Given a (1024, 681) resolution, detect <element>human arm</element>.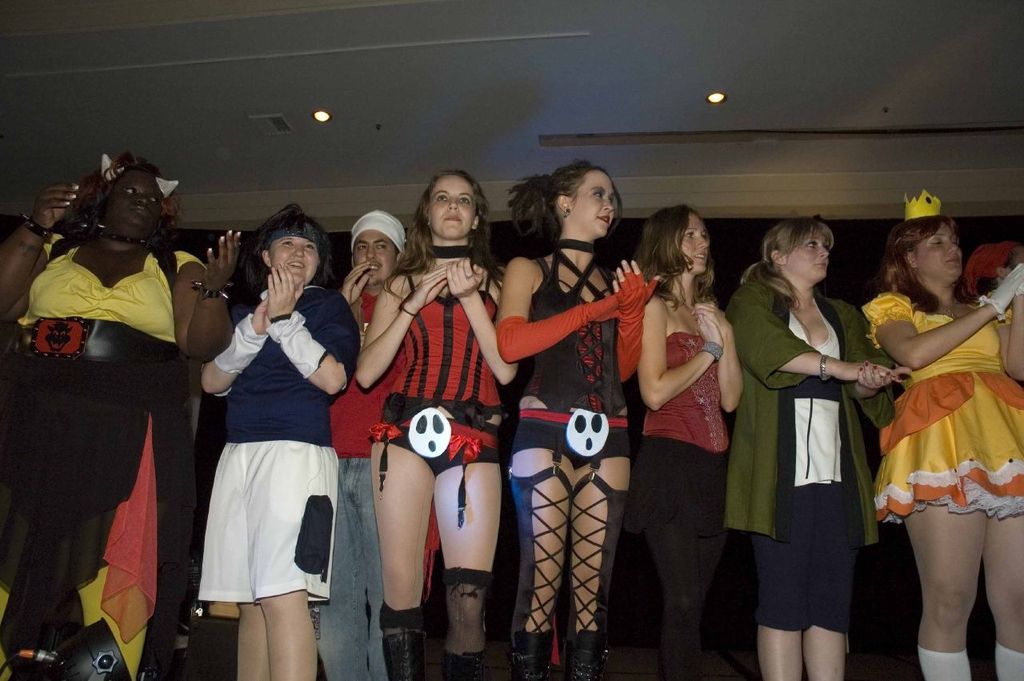
(left=493, top=250, right=625, bottom=359).
